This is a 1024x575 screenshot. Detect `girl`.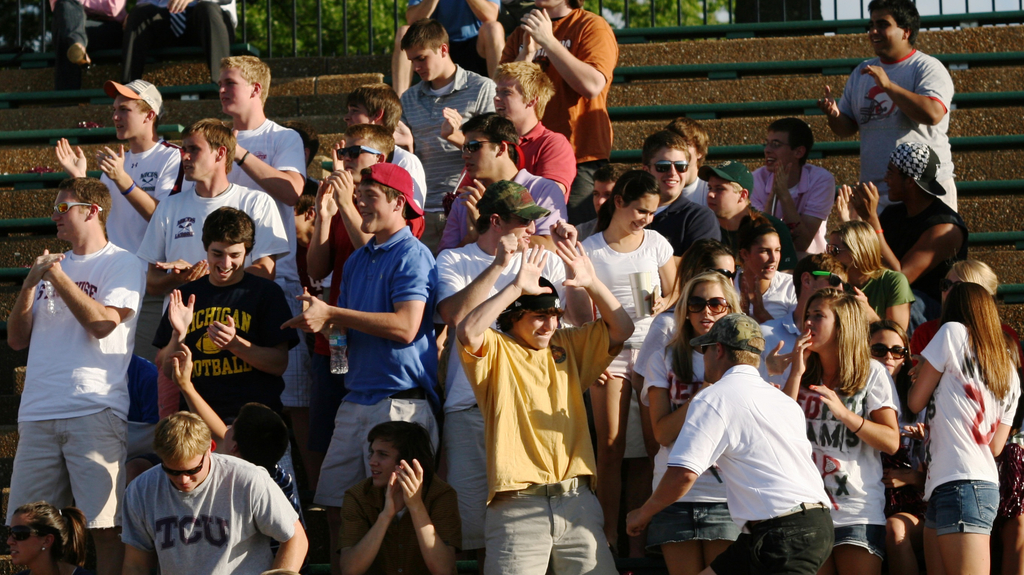
581,168,679,545.
